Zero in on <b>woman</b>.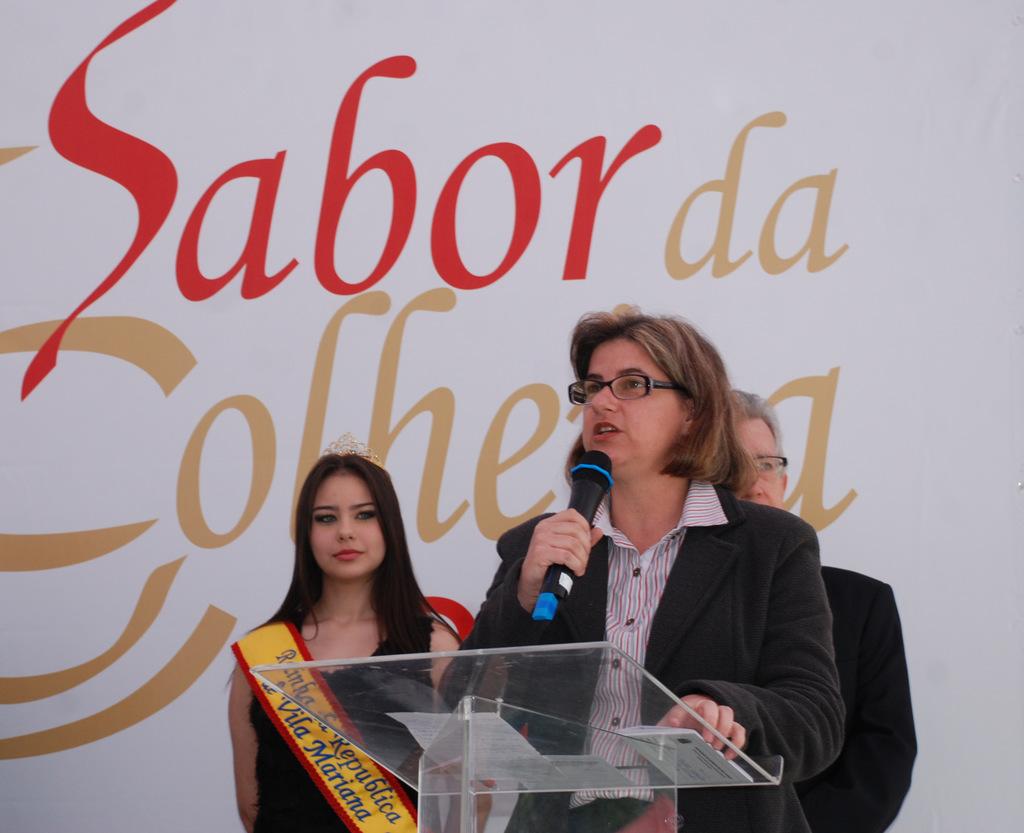
Zeroed in: box=[432, 303, 853, 832].
